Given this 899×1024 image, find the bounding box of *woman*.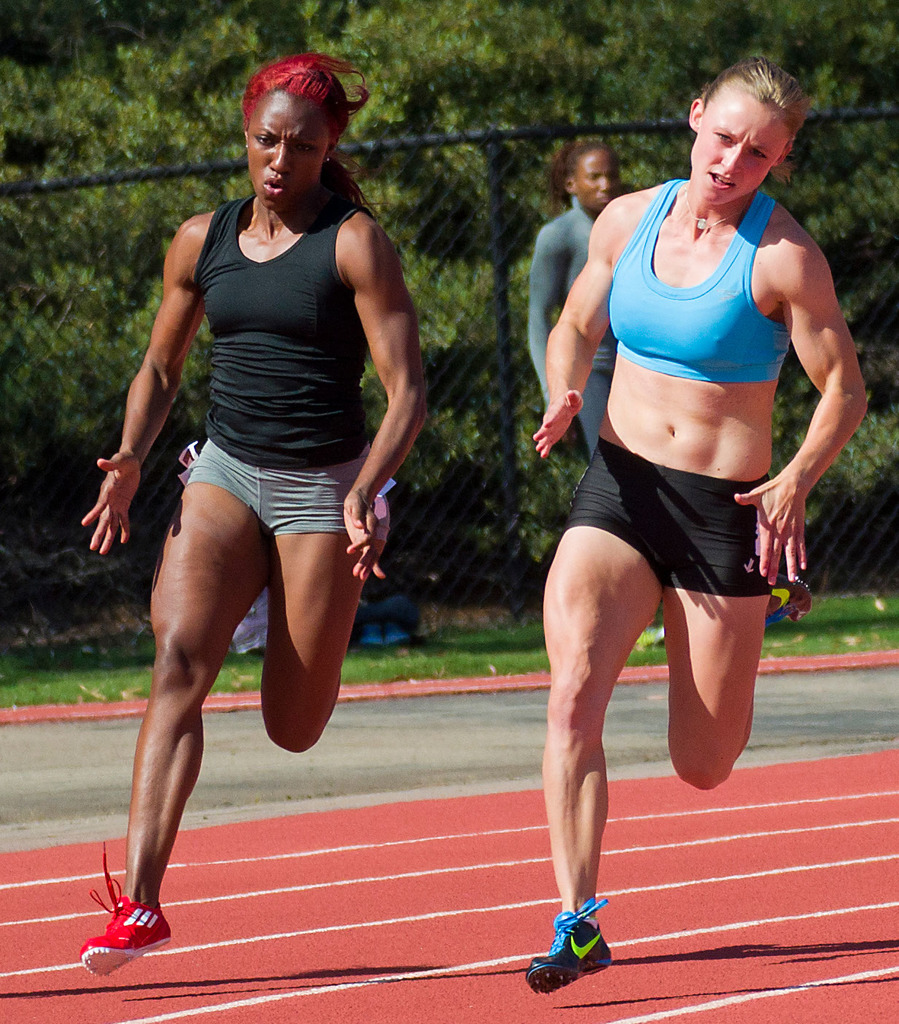
BBox(98, 62, 432, 926).
